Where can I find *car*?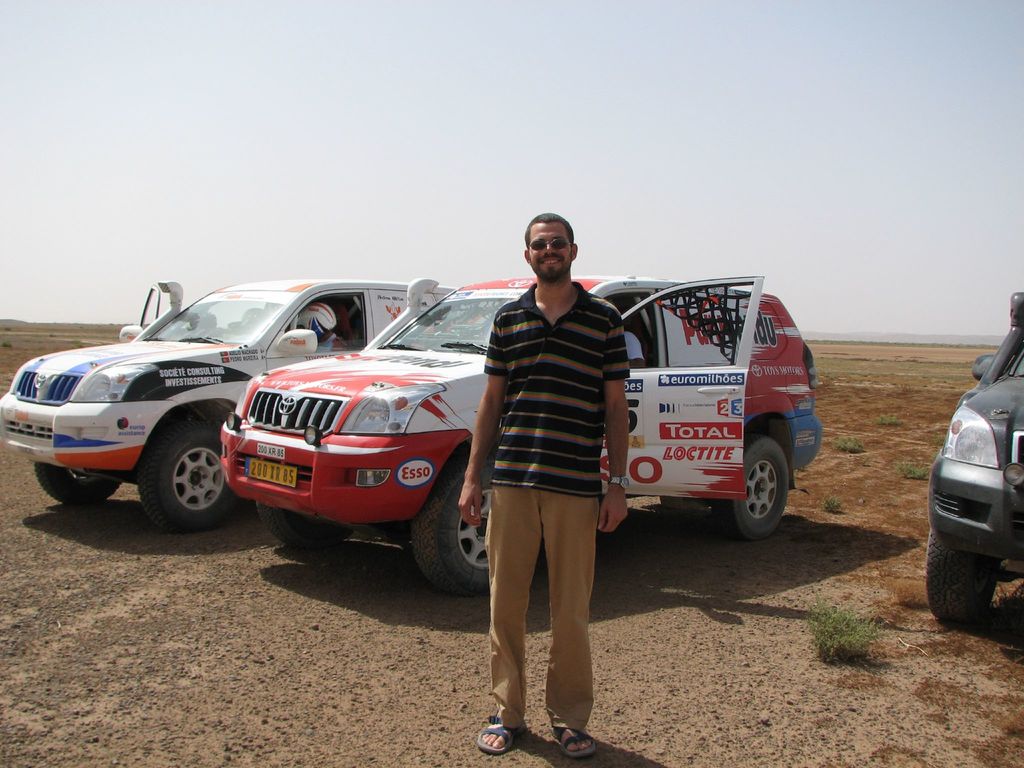
You can find it at Rect(1, 277, 456, 531).
